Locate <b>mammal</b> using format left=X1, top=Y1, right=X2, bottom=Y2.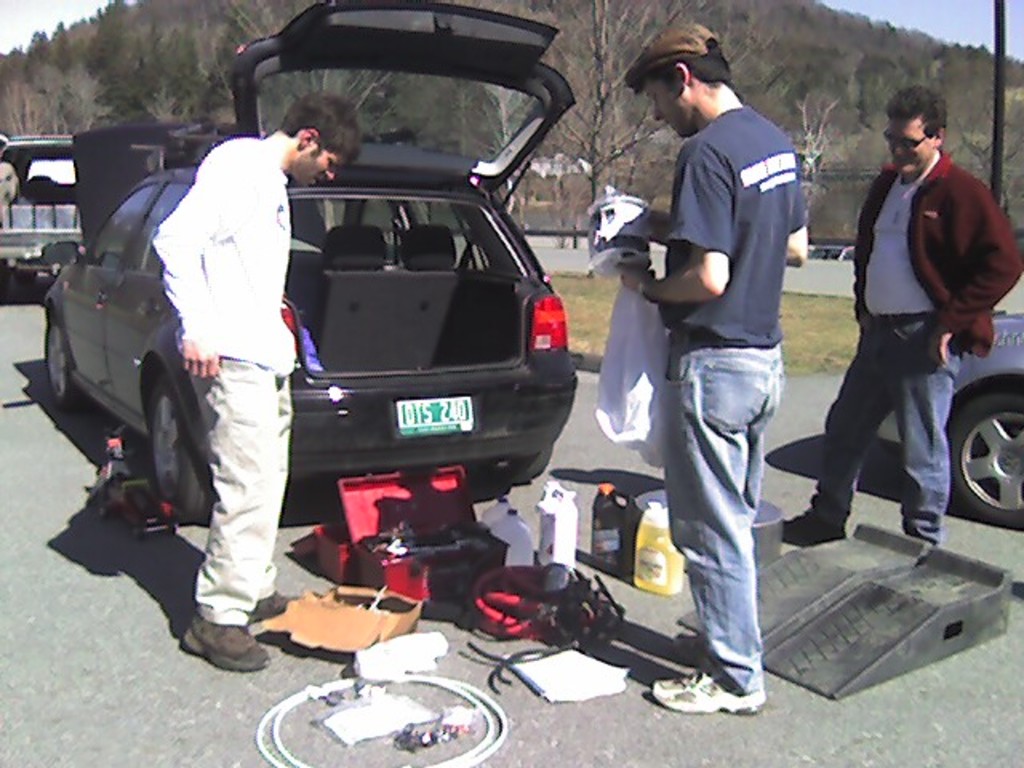
left=597, top=38, right=826, bottom=670.
